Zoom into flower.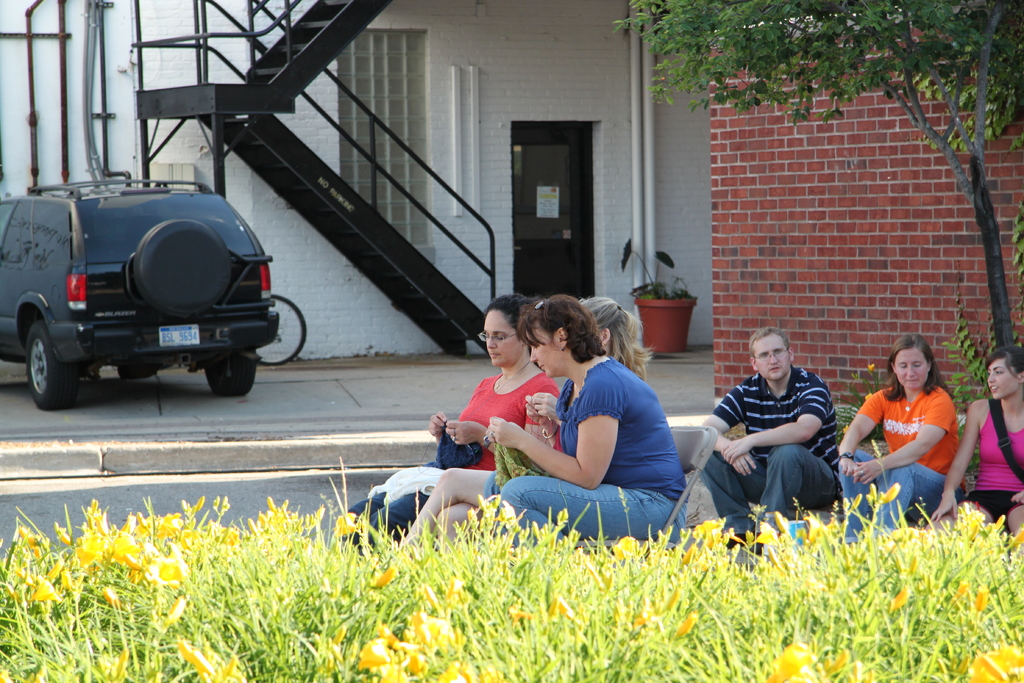
Zoom target: 867:483:904:506.
